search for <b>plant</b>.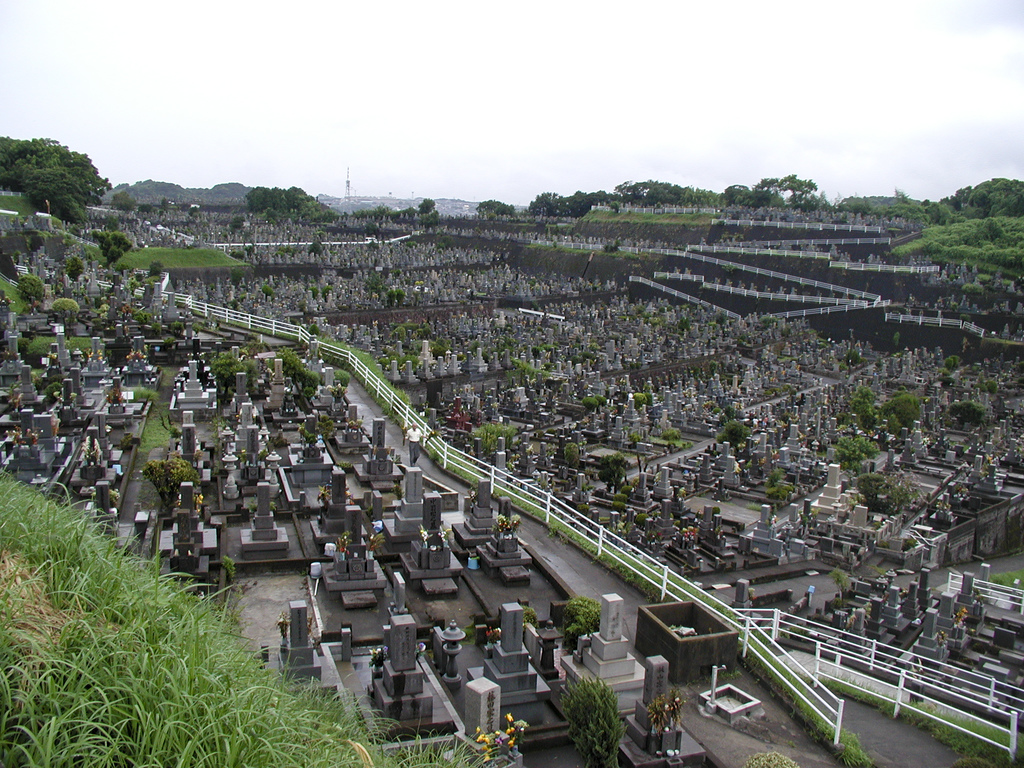
Found at locate(903, 538, 918, 545).
